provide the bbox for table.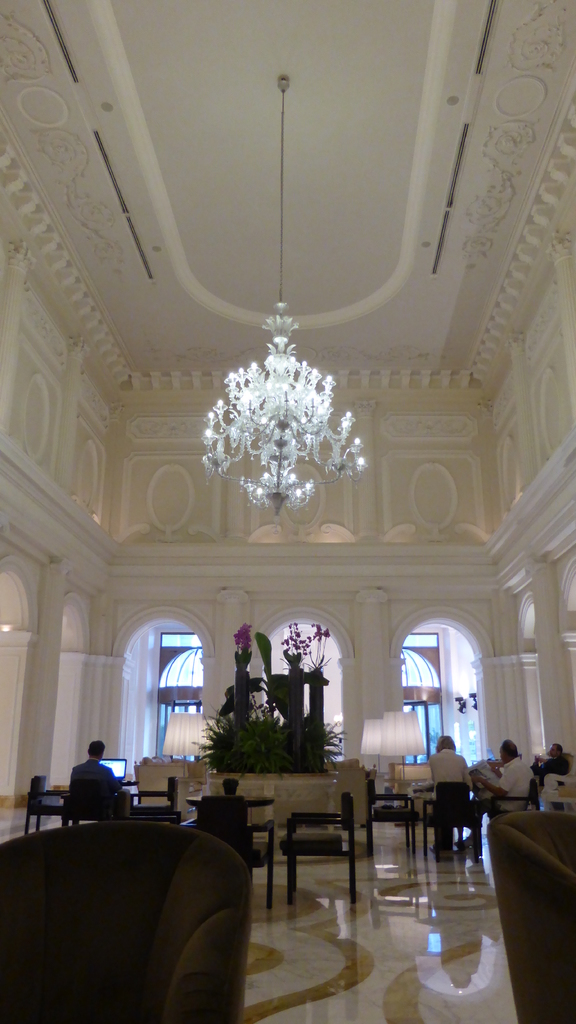
Rect(113, 780, 138, 790).
